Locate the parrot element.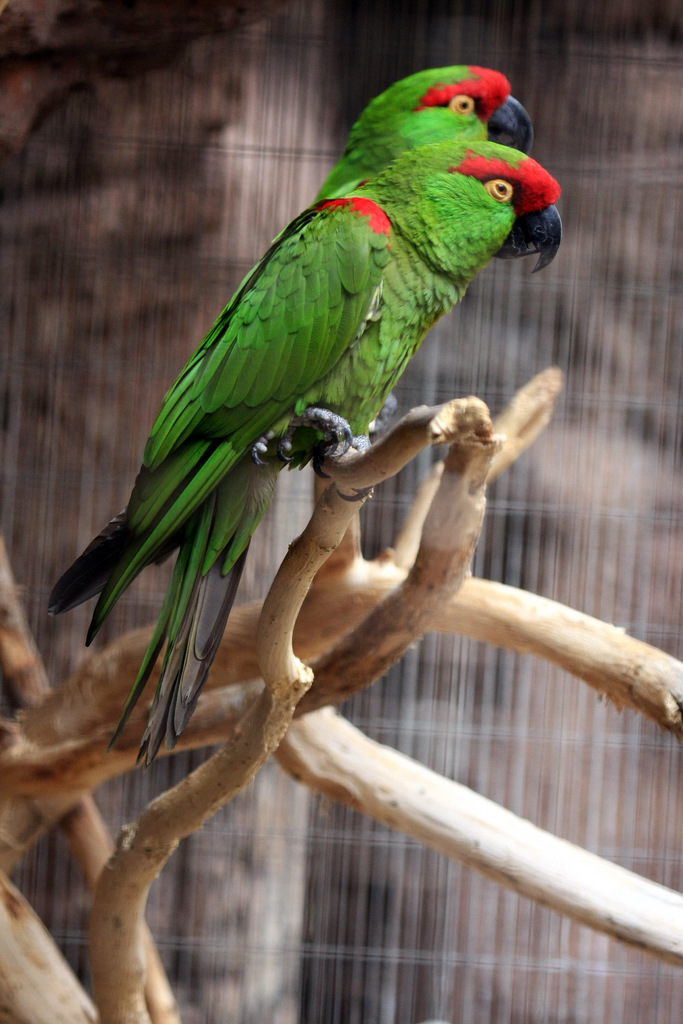
Element bbox: left=51, top=65, right=532, bottom=620.
